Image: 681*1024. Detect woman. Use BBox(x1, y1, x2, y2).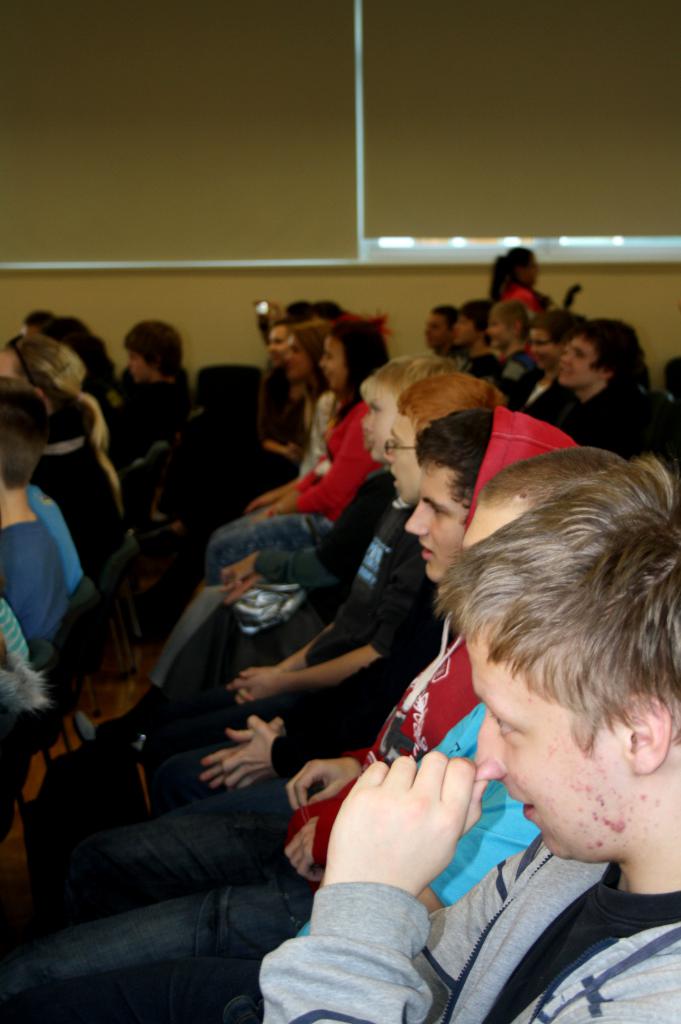
BBox(501, 314, 575, 417).
